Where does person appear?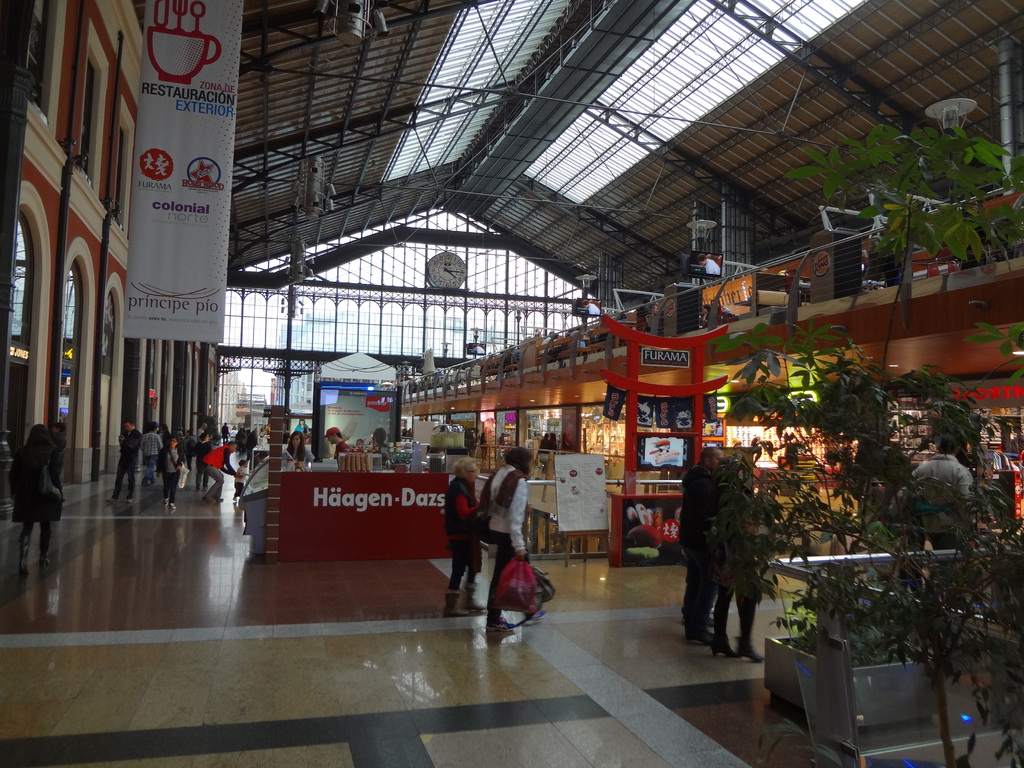
Appears at [left=7, top=422, right=62, bottom=578].
